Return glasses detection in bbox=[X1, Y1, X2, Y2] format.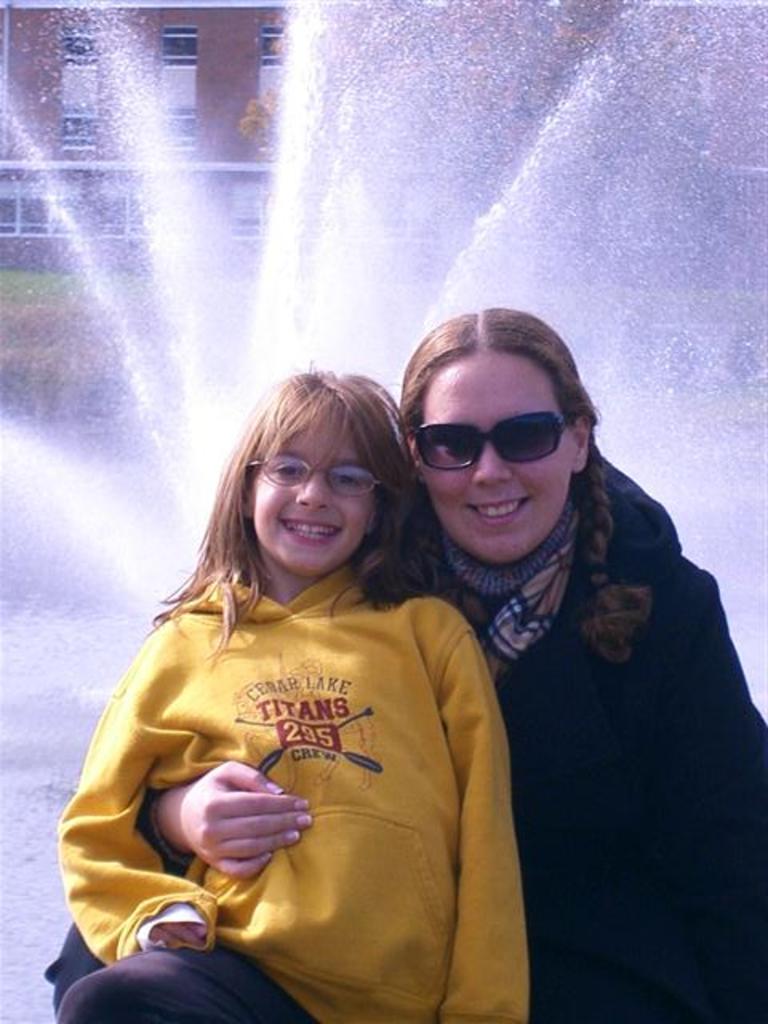
bbox=[427, 418, 579, 472].
